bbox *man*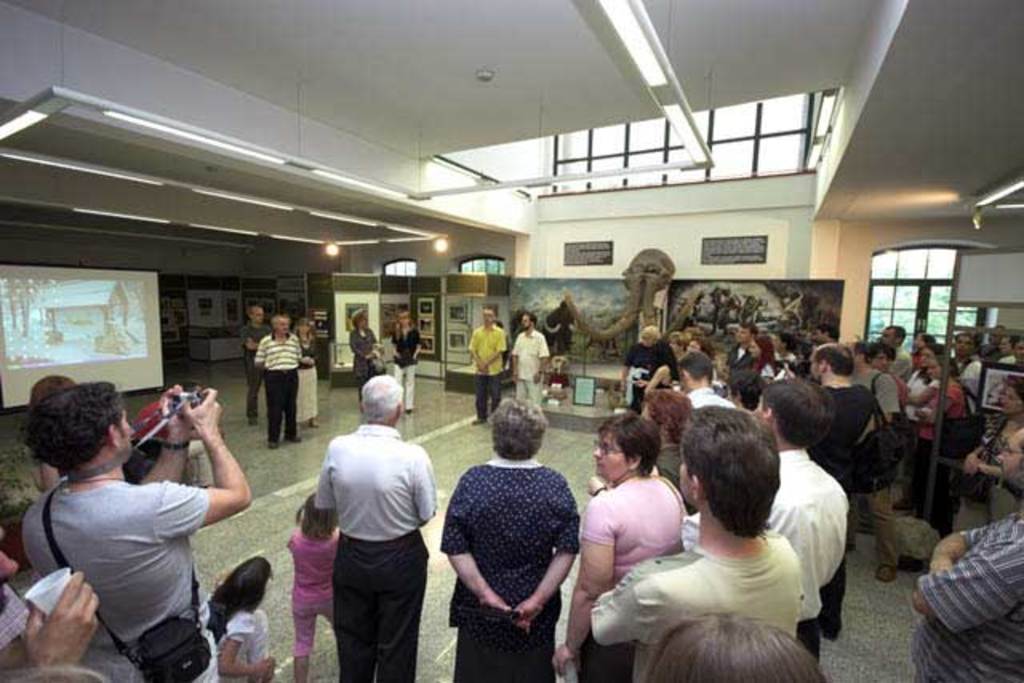
(x1=875, y1=323, x2=915, y2=382)
